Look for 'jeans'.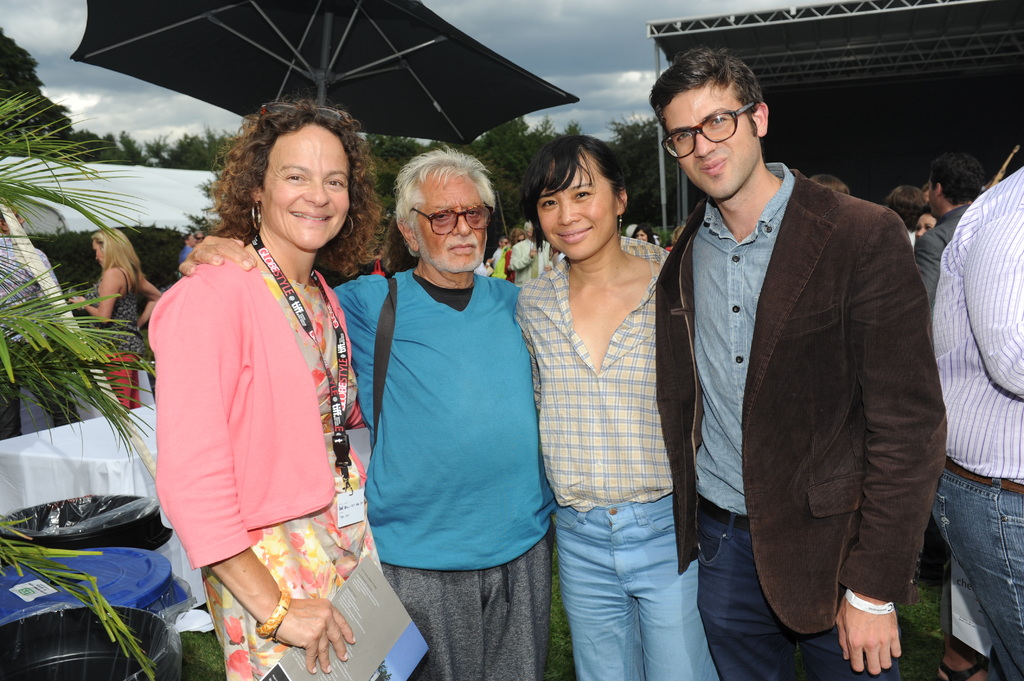
Found: detection(694, 518, 885, 680).
